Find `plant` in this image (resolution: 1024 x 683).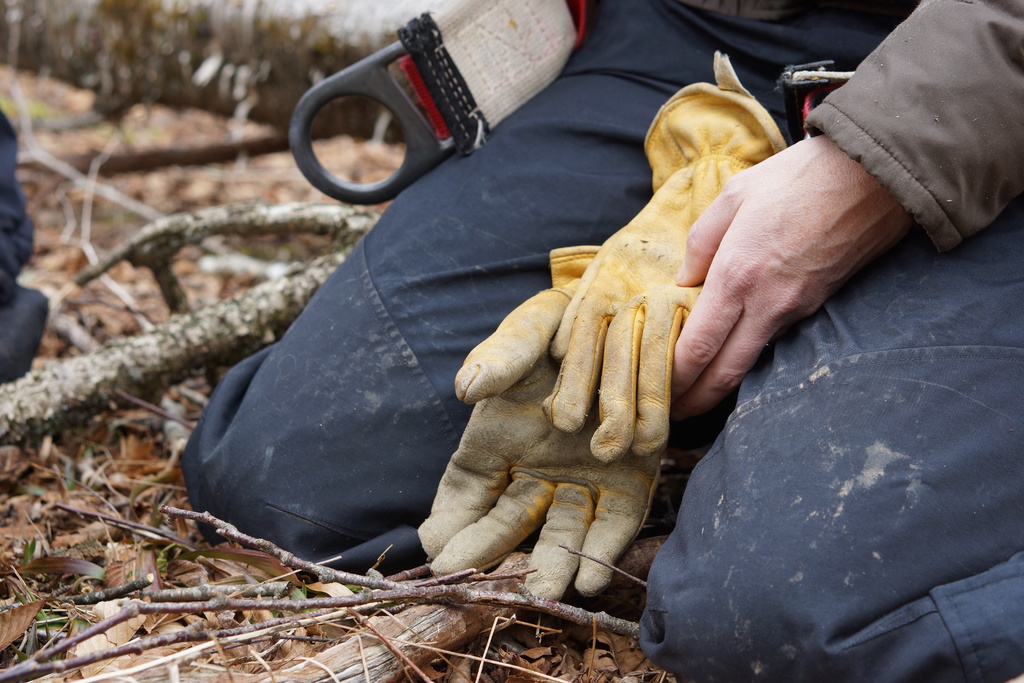
x1=27 y1=536 x2=38 y2=566.
